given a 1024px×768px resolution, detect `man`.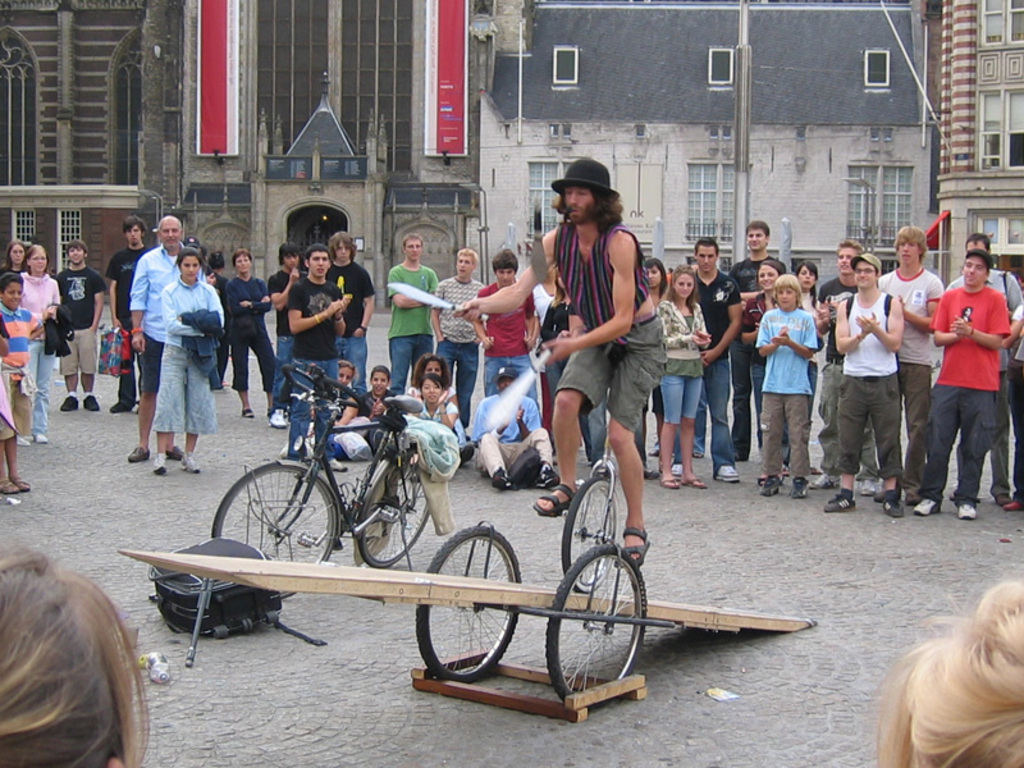
<region>831, 247, 915, 520</region>.
